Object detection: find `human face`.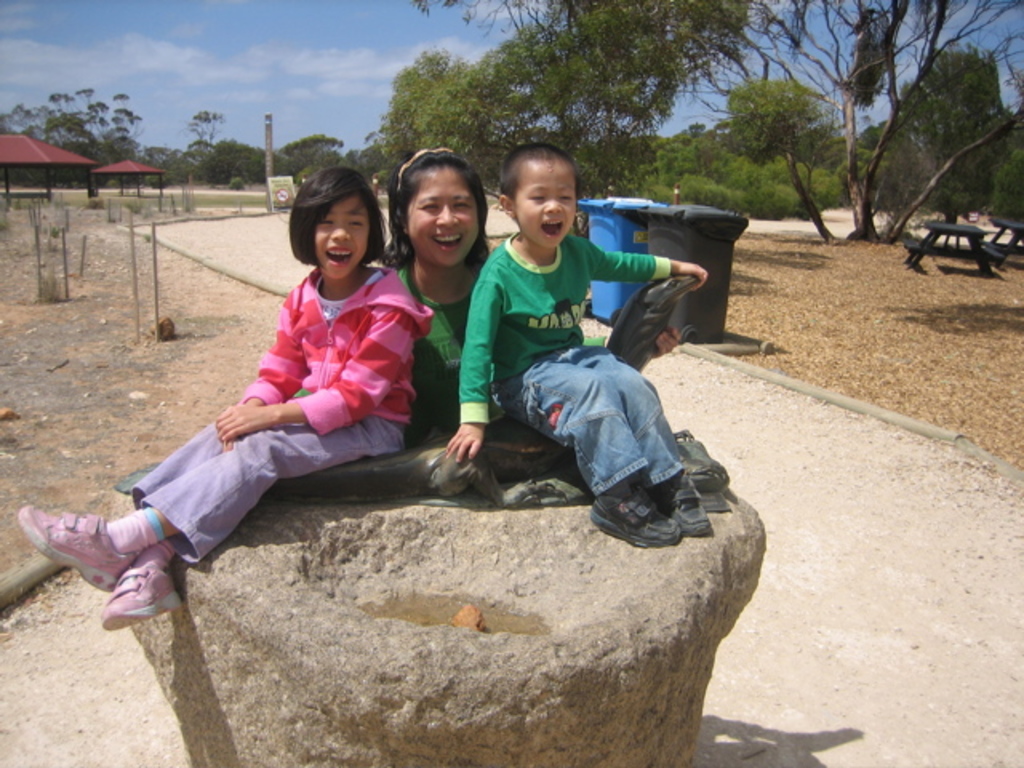
<bbox>520, 157, 574, 243</bbox>.
